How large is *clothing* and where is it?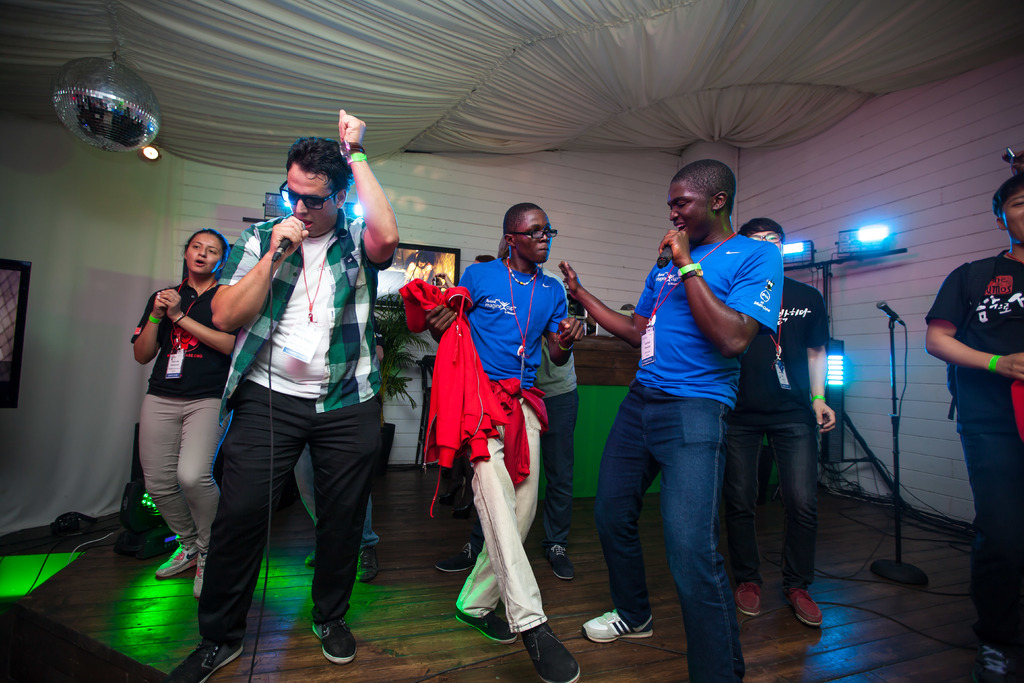
Bounding box: {"x1": 200, "y1": 134, "x2": 392, "y2": 634}.
